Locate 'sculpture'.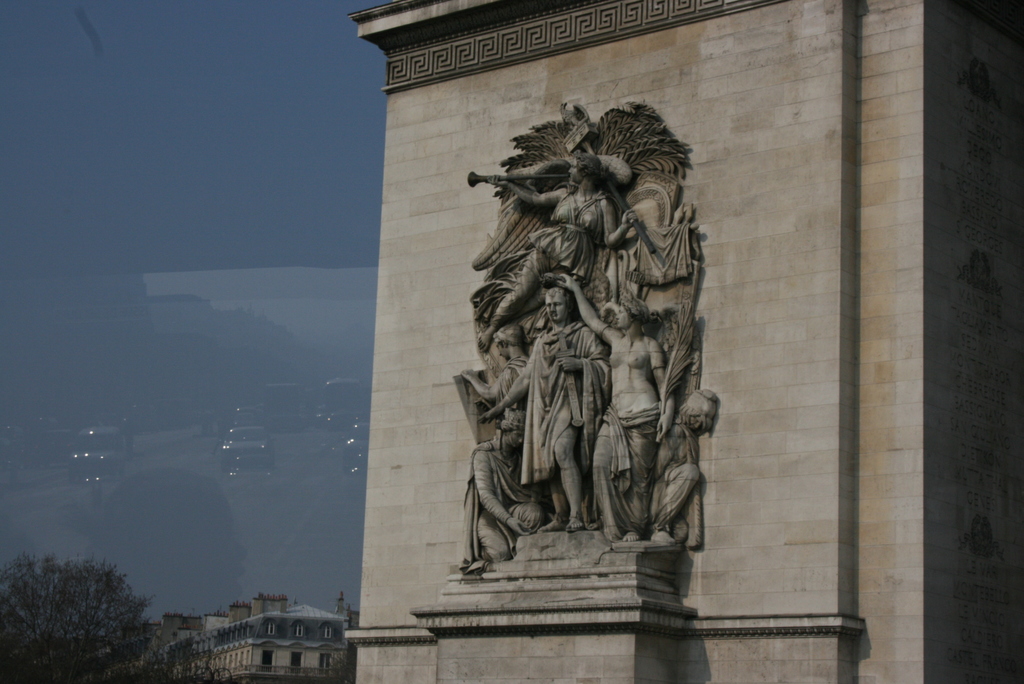
Bounding box: region(474, 88, 733, 622).
